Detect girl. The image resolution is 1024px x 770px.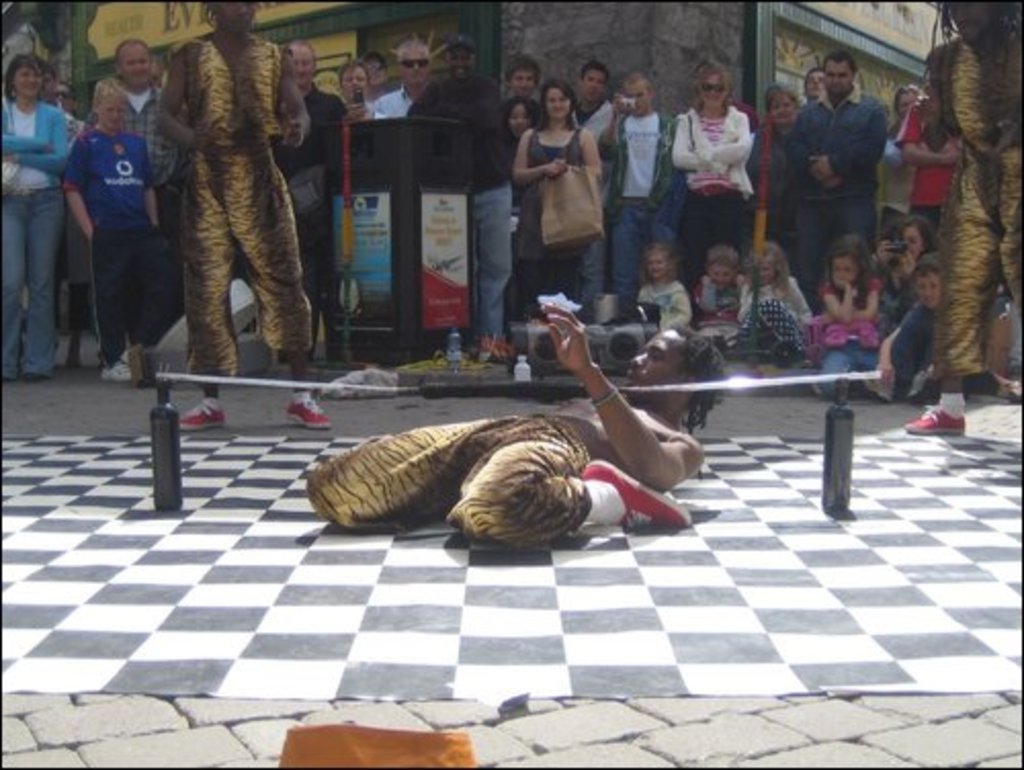
select_region(815, 238, 883, 326).
